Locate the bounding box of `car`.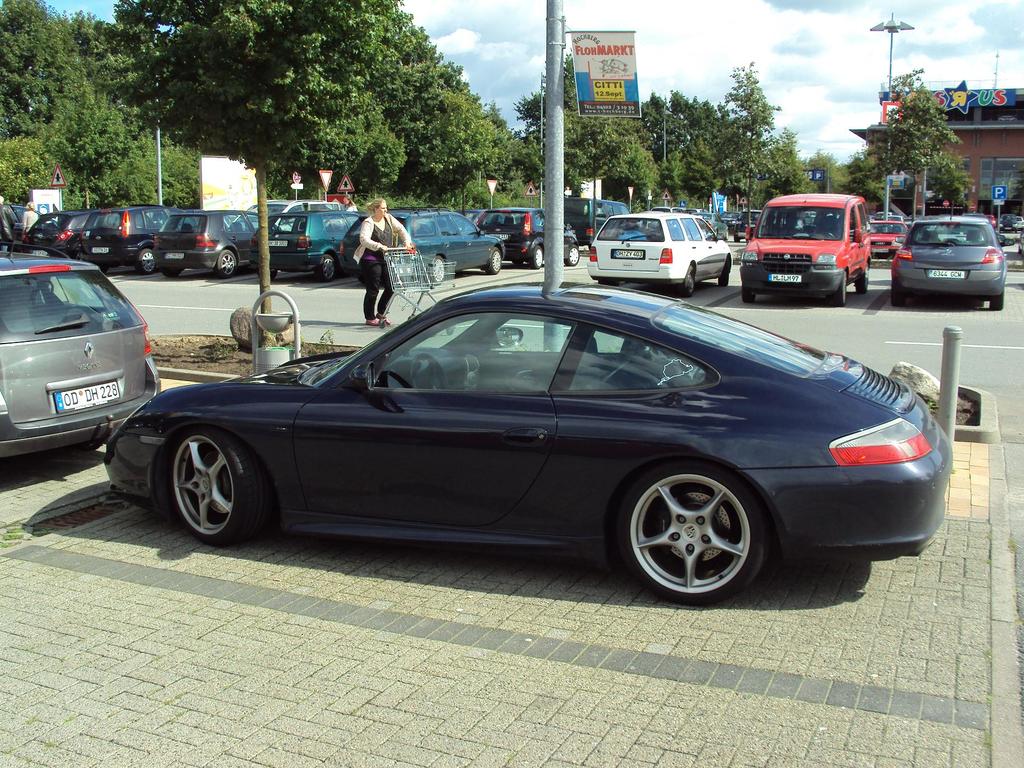
Bounding box: bbox=(79, 203, 170, 278).
